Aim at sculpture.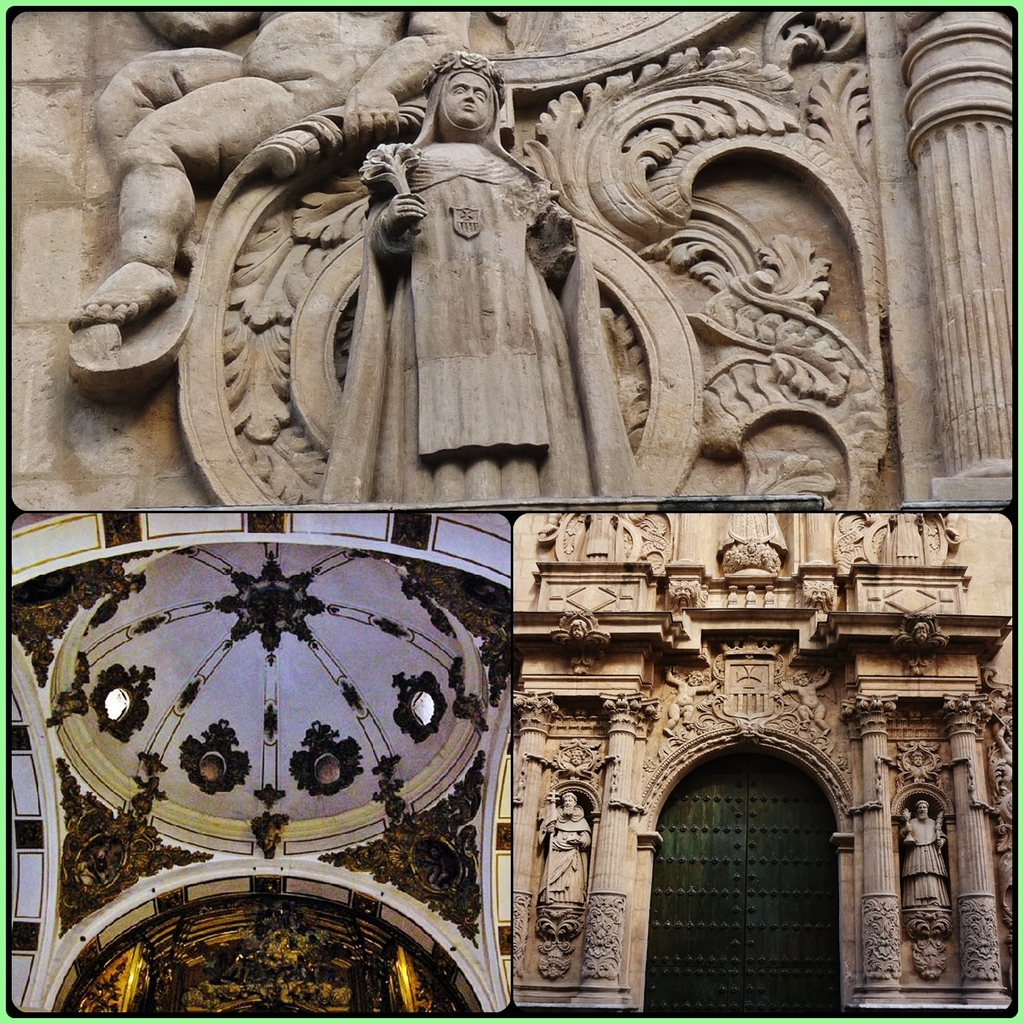
Aimed at detection(515, 514, 1012, 1007).
